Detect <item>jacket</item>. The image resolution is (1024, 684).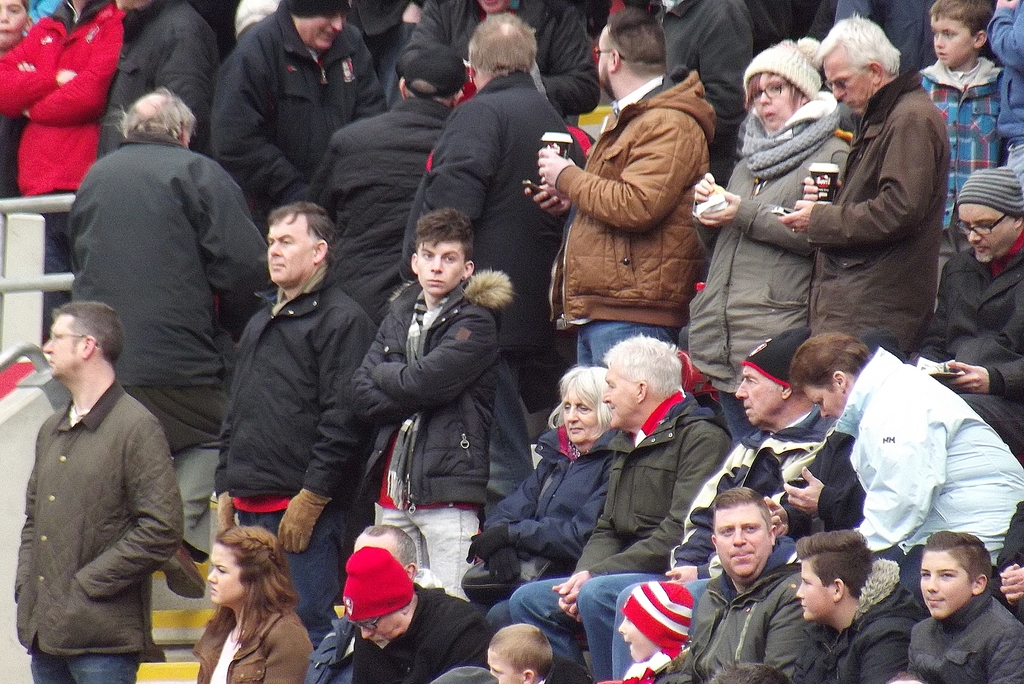
[left=218, top=7, right=389, bottom=209].
